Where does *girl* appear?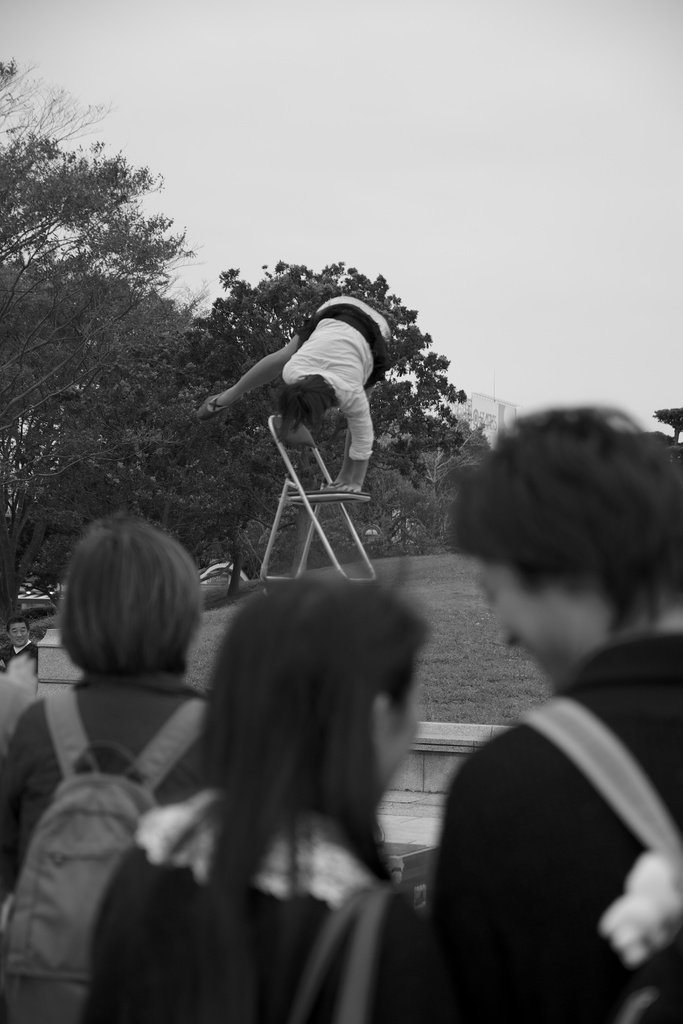
Appears at rect(192, 284, 404, 493).
